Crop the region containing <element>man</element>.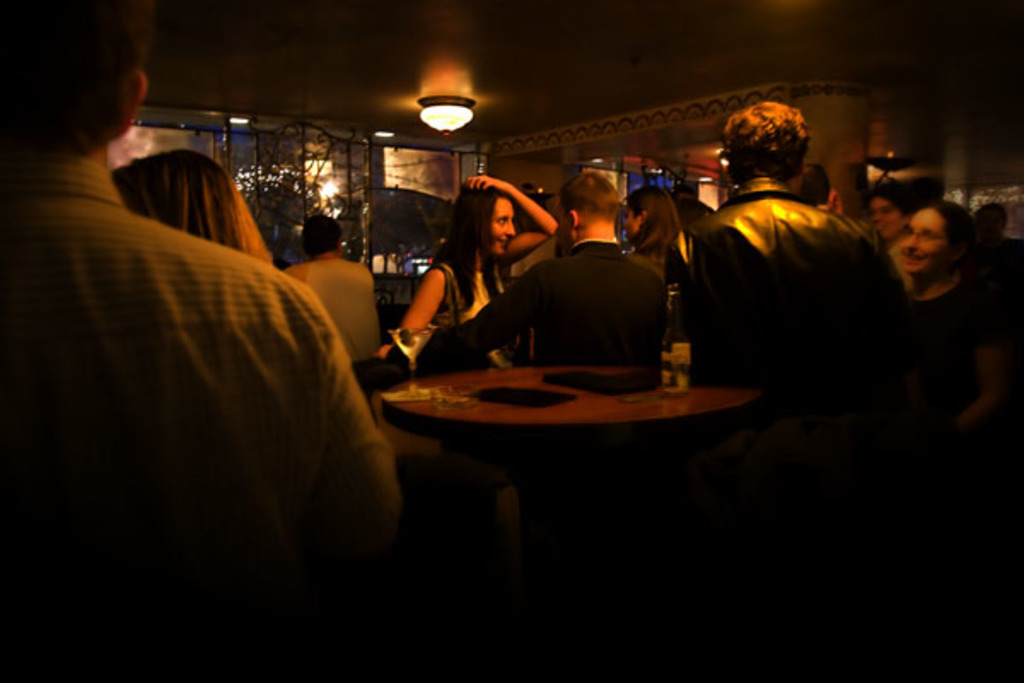
Crop region: x1=645, y1=114, x2=925, y2=439.
